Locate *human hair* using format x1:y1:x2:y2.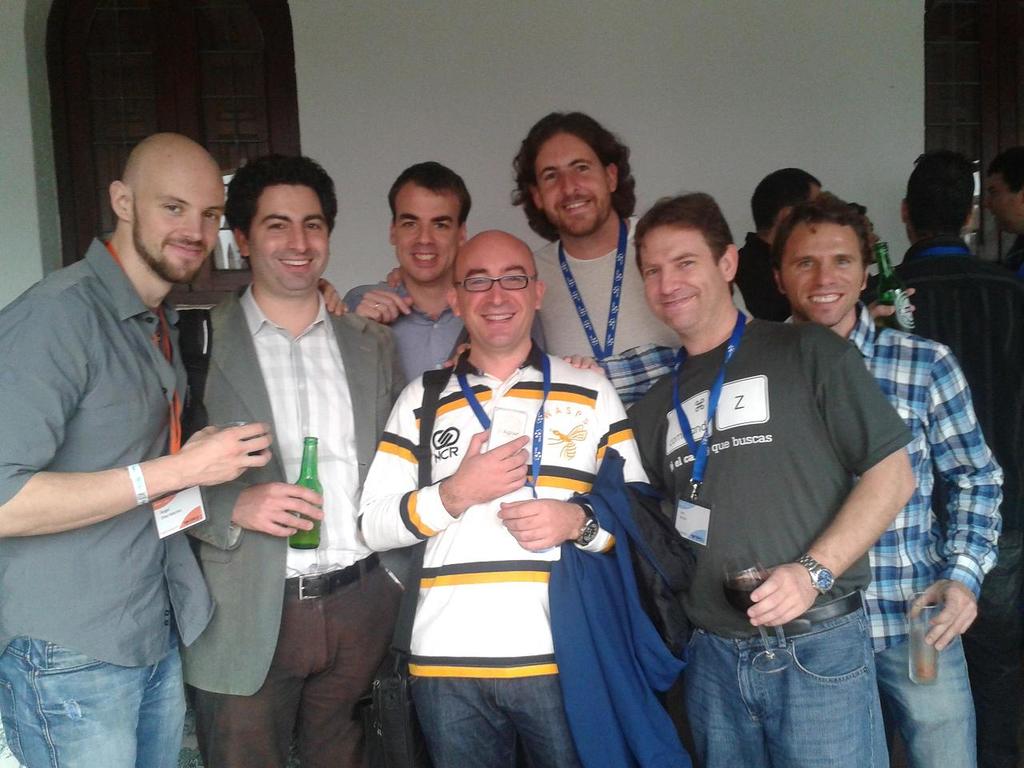
388:160:474:226.
